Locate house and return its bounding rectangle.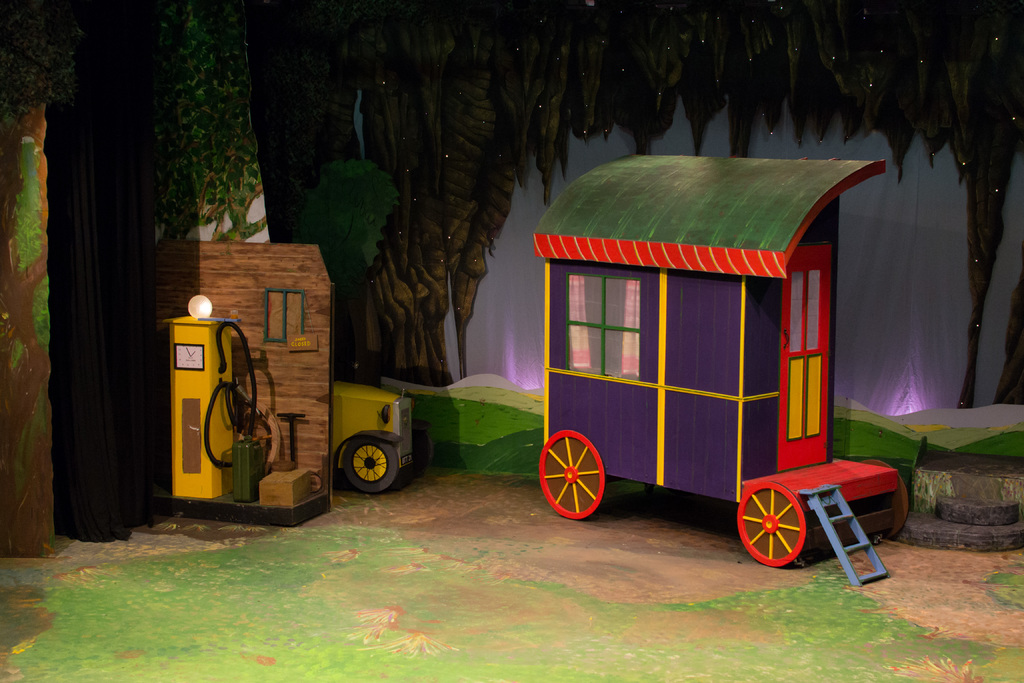
rect(0, 0, 1023, 682).
